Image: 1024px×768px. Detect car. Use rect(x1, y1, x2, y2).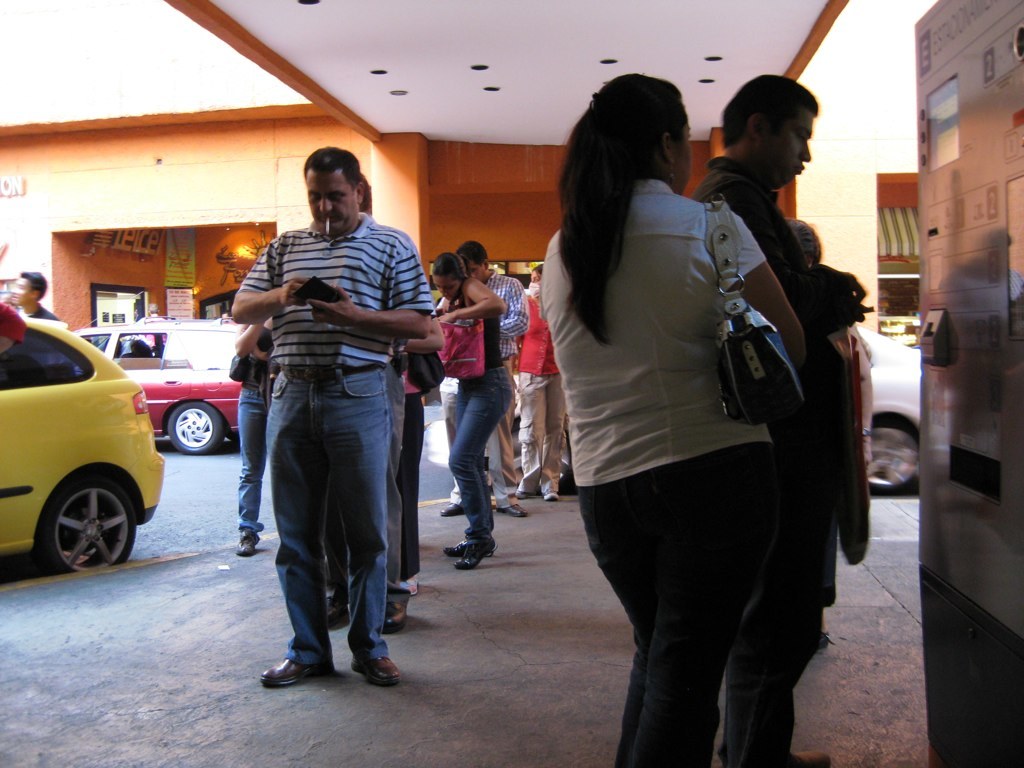
rect(0, 318, 164, 578).
